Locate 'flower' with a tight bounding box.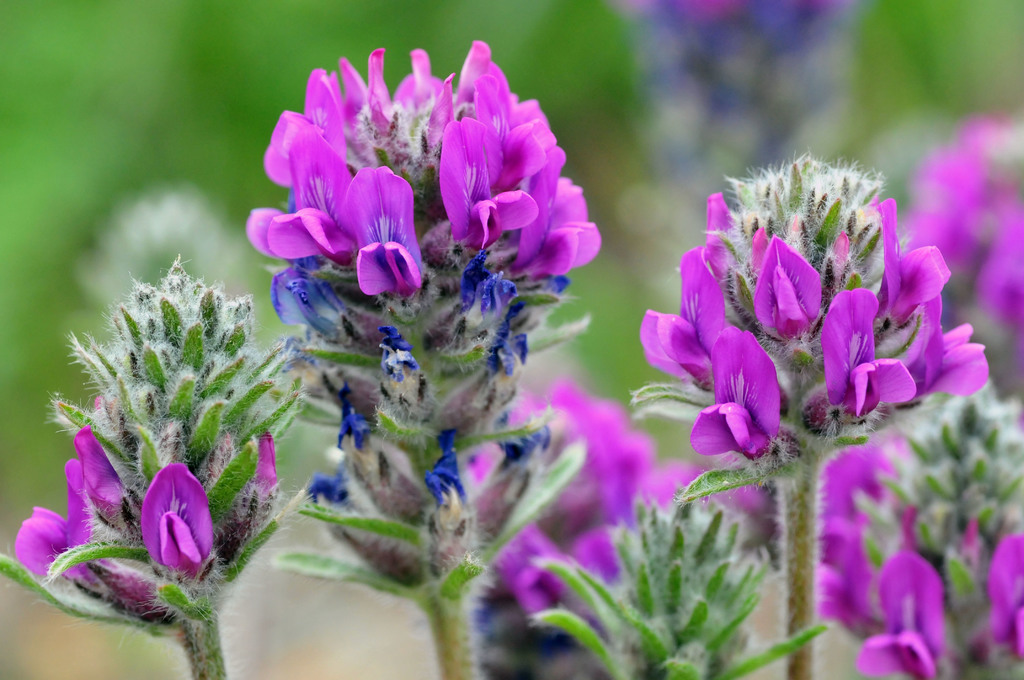
13, 393, 277, 624.
